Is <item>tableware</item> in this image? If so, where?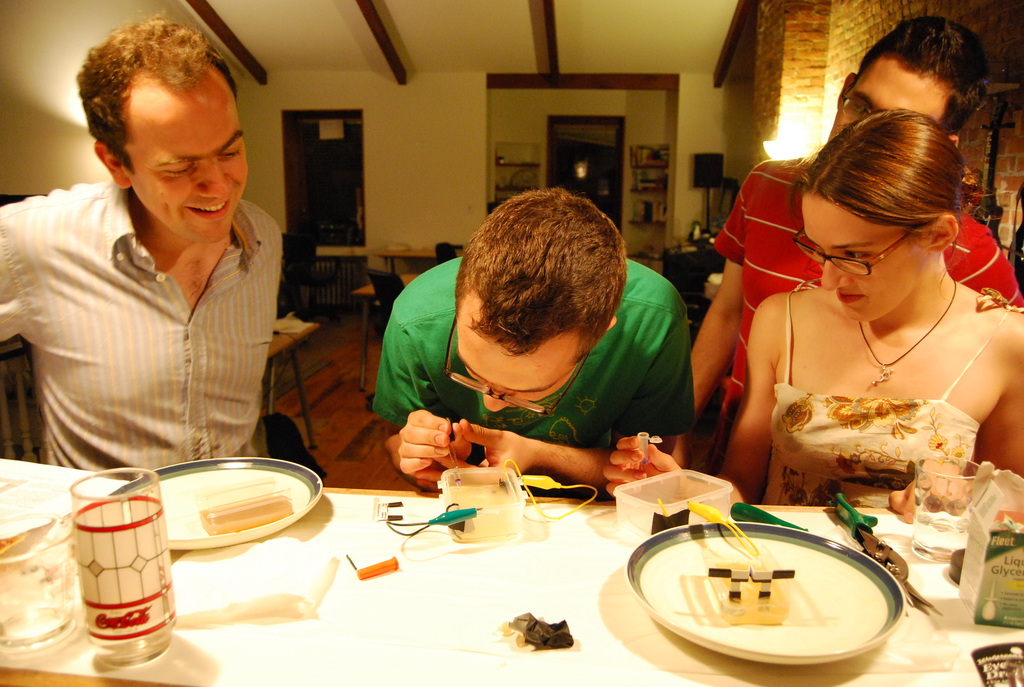
Yes, at locate(916, 456, 988, 560).
